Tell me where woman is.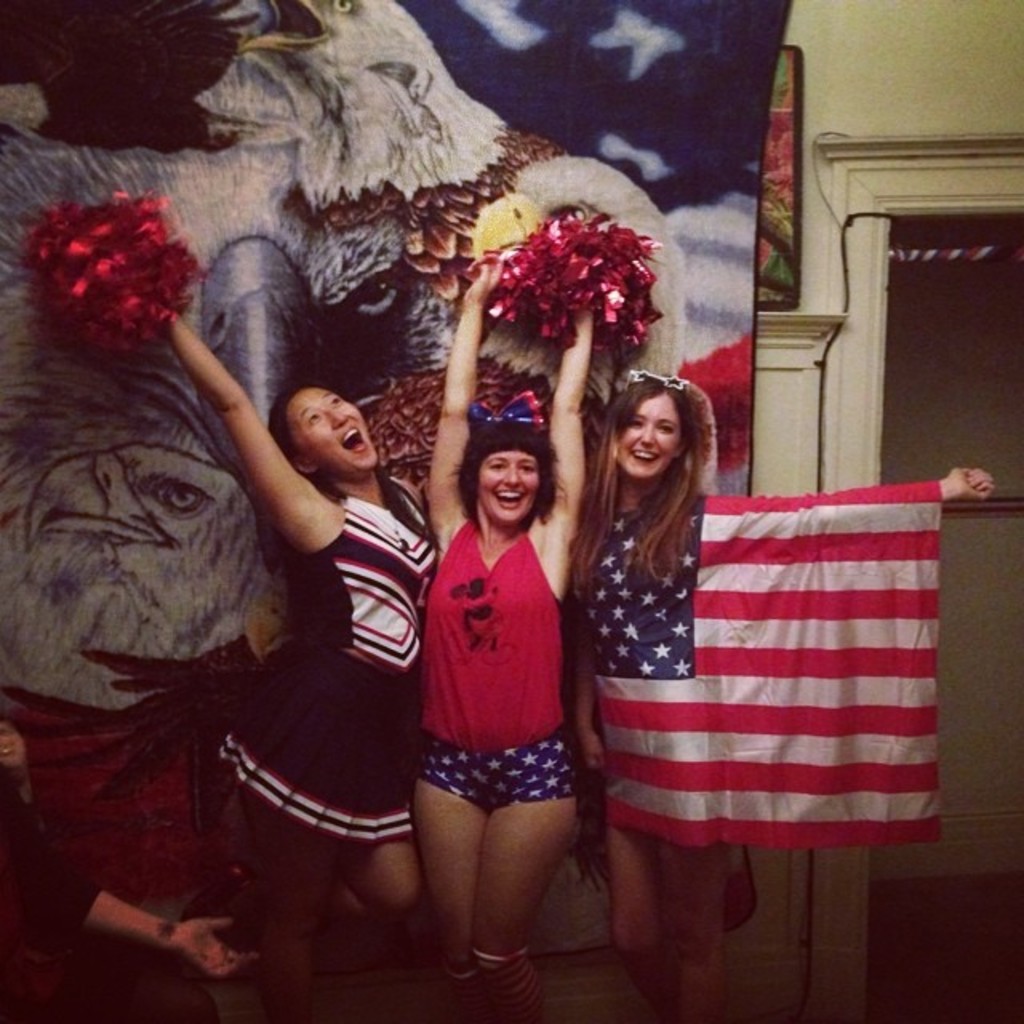
woman is at region(558, 368, 997, 1022).
